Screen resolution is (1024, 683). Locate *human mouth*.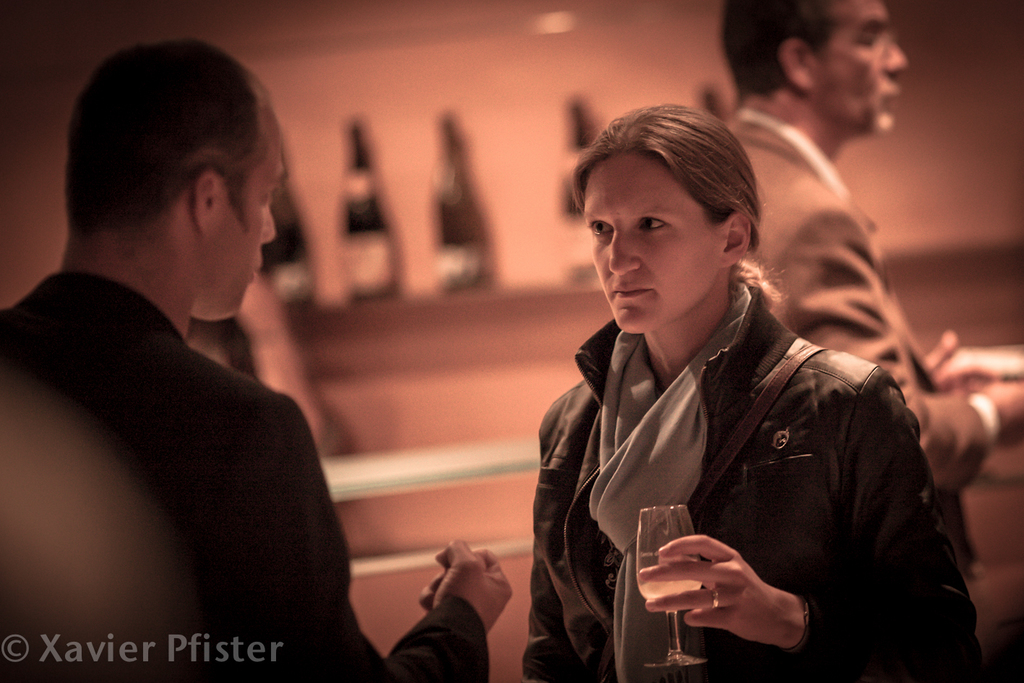
608:282:650:296.
